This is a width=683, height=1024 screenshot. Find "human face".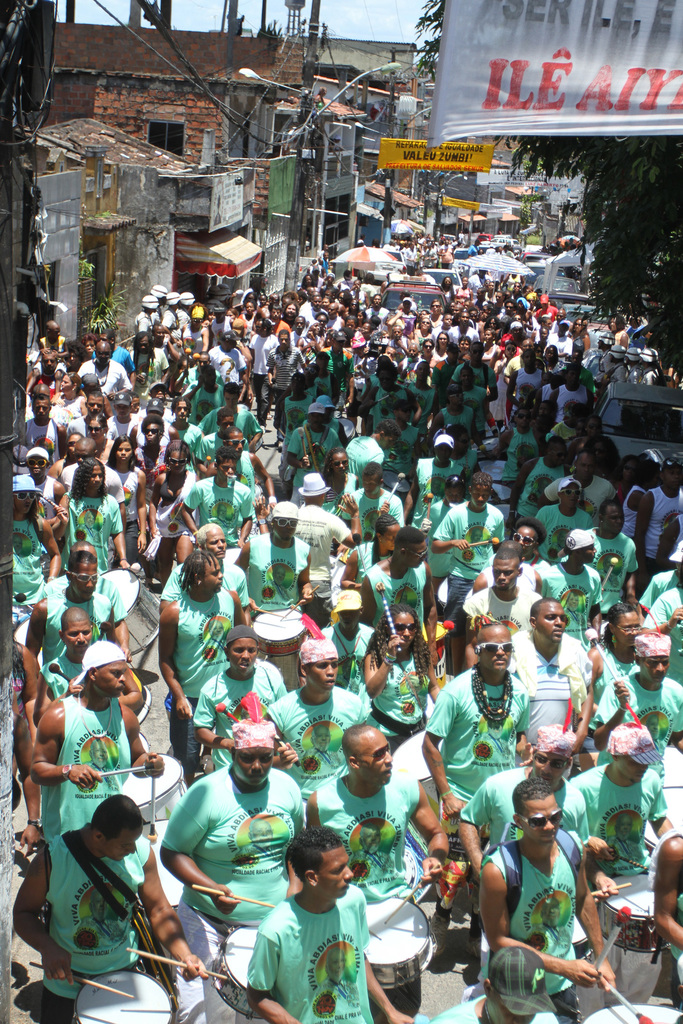
Bounding box: BBox(47, 328, 62, 345).
